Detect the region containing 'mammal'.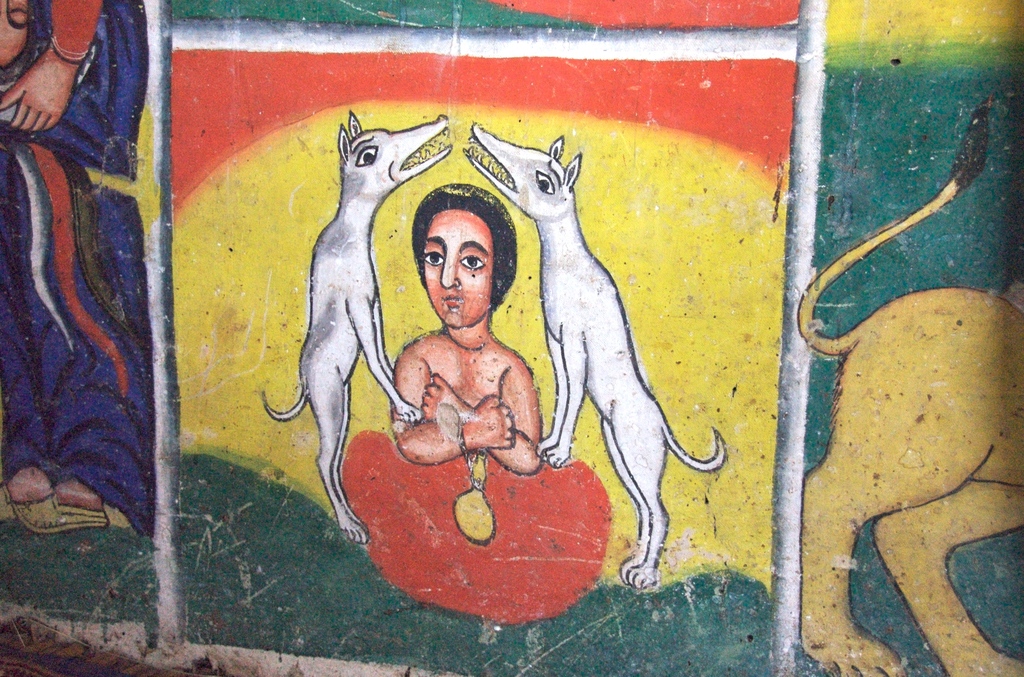
0,0,155,531.
